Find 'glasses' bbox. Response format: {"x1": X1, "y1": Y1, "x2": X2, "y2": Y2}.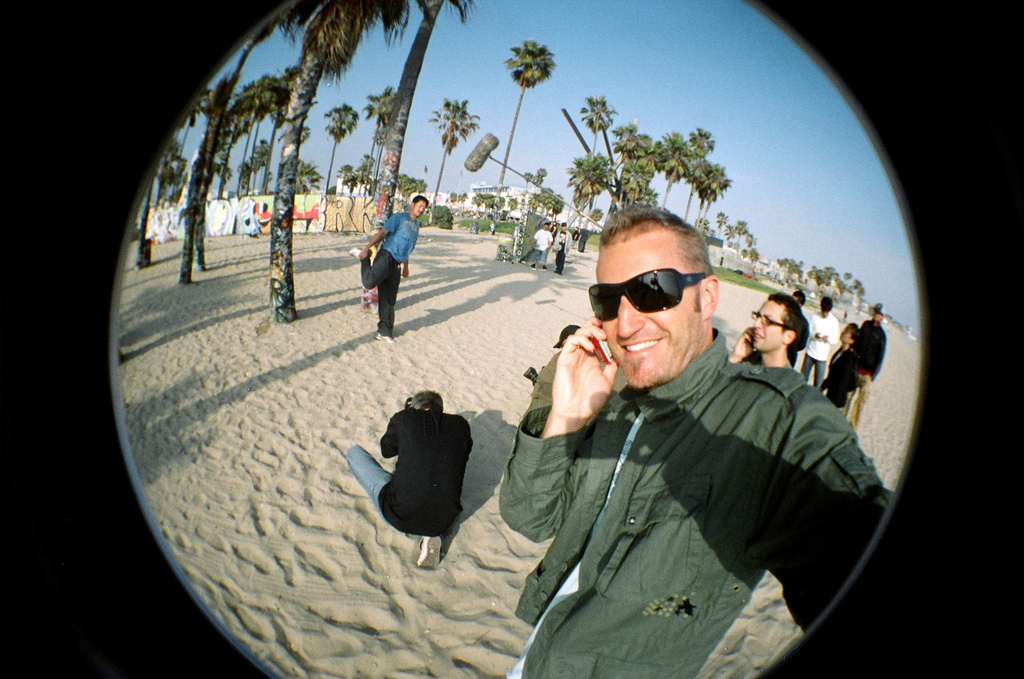
{"x1": 751, "y1": 311, "x2": 788, "y2": 331}.
